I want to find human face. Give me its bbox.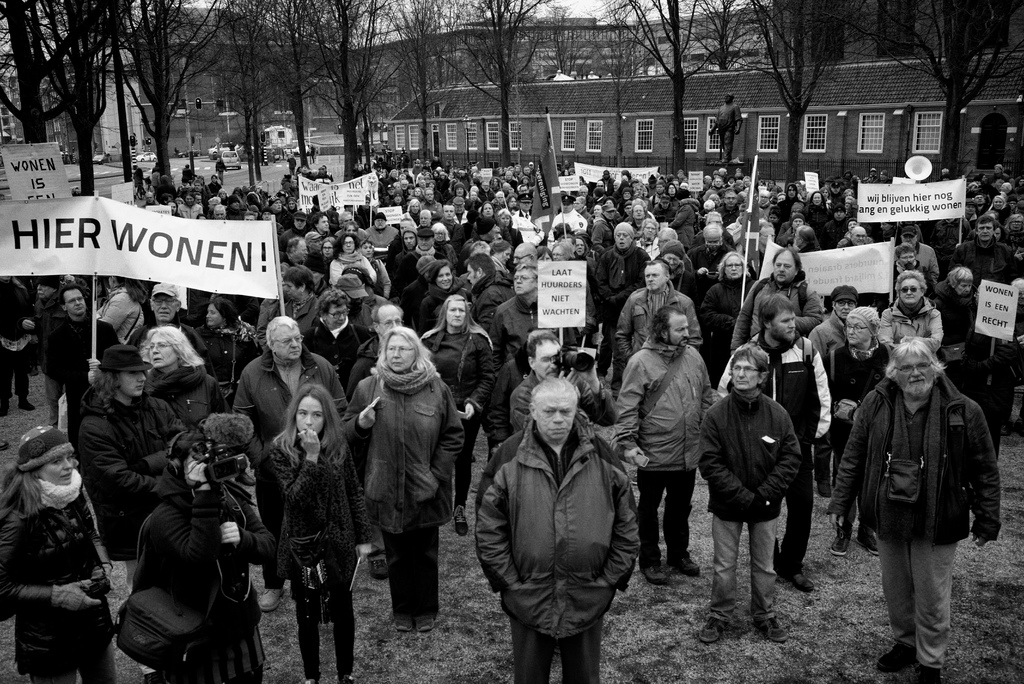
978 220 995 241.
